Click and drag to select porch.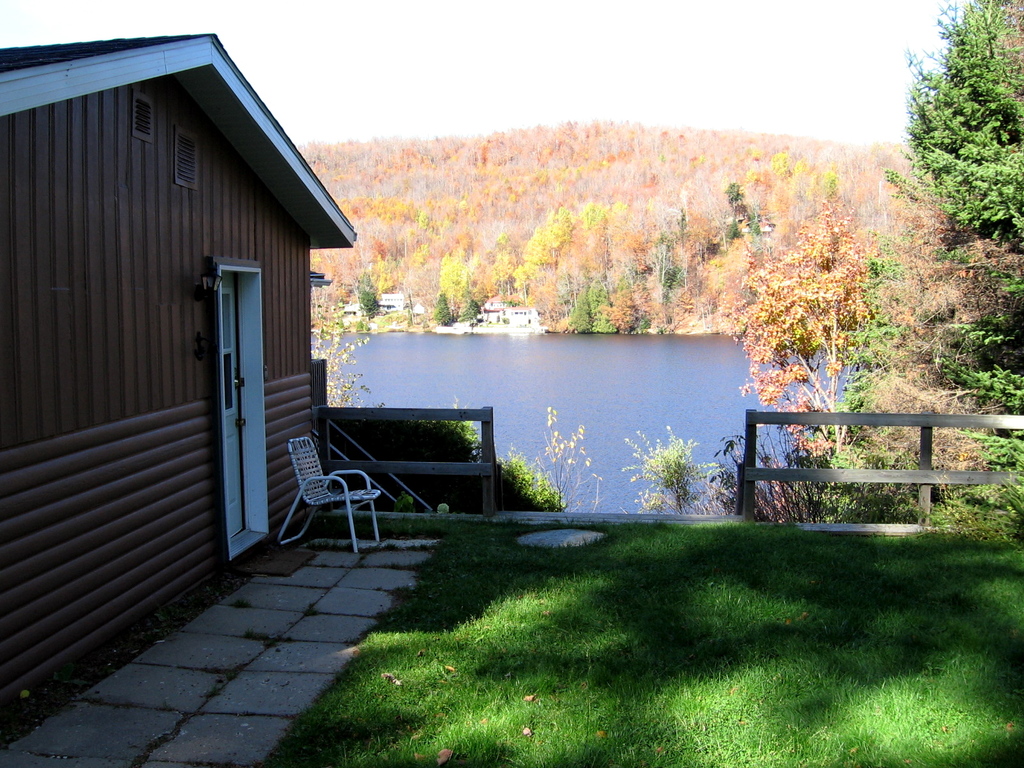
Selection: (left=319, top=363, right=1023, bottom=536).
